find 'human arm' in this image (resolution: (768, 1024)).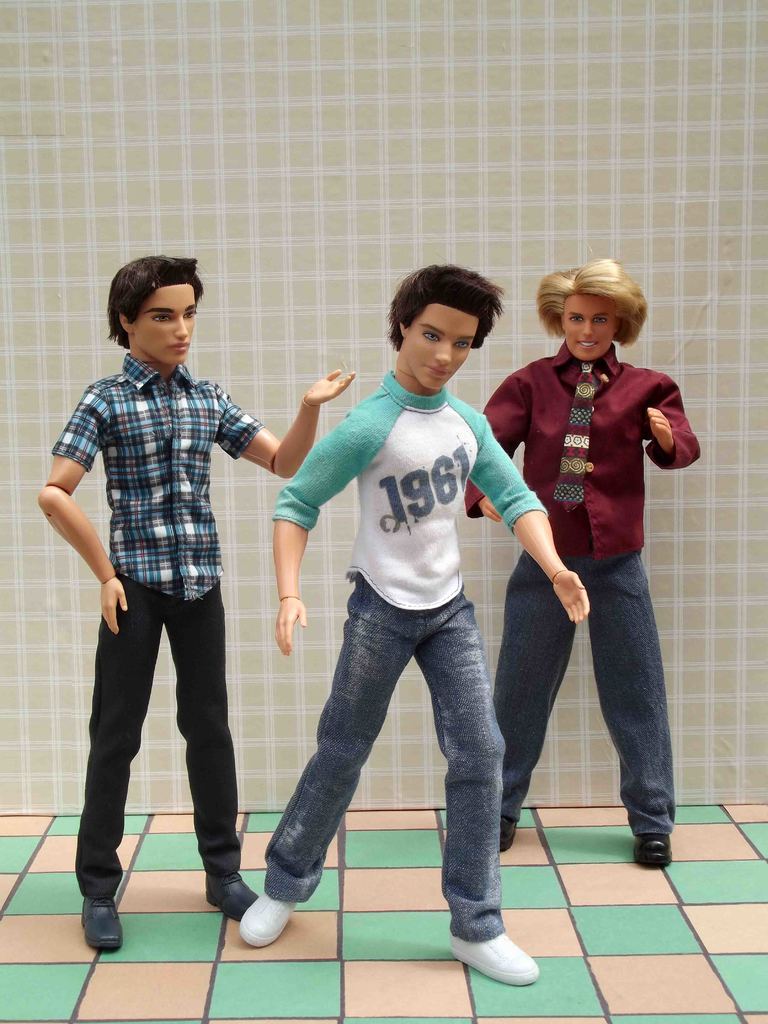
<region>33, 381, 116, 636</region>.
